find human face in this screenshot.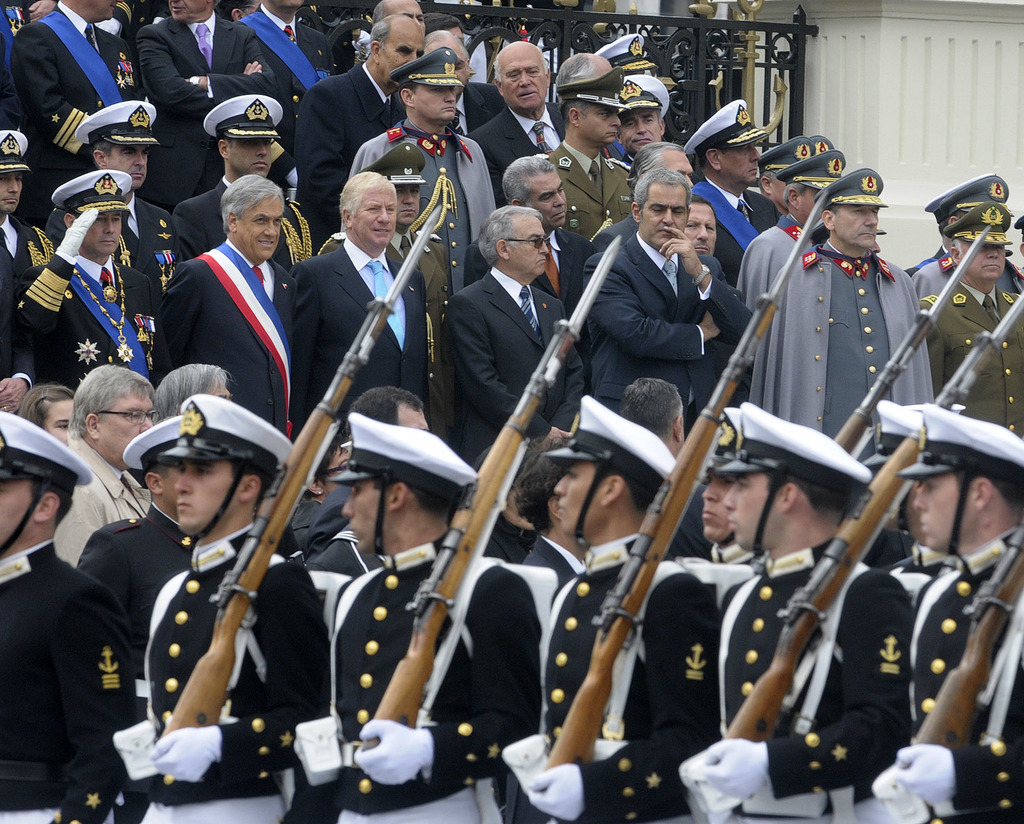
The bounding box for human face is box(382, 15, 423, 74).
